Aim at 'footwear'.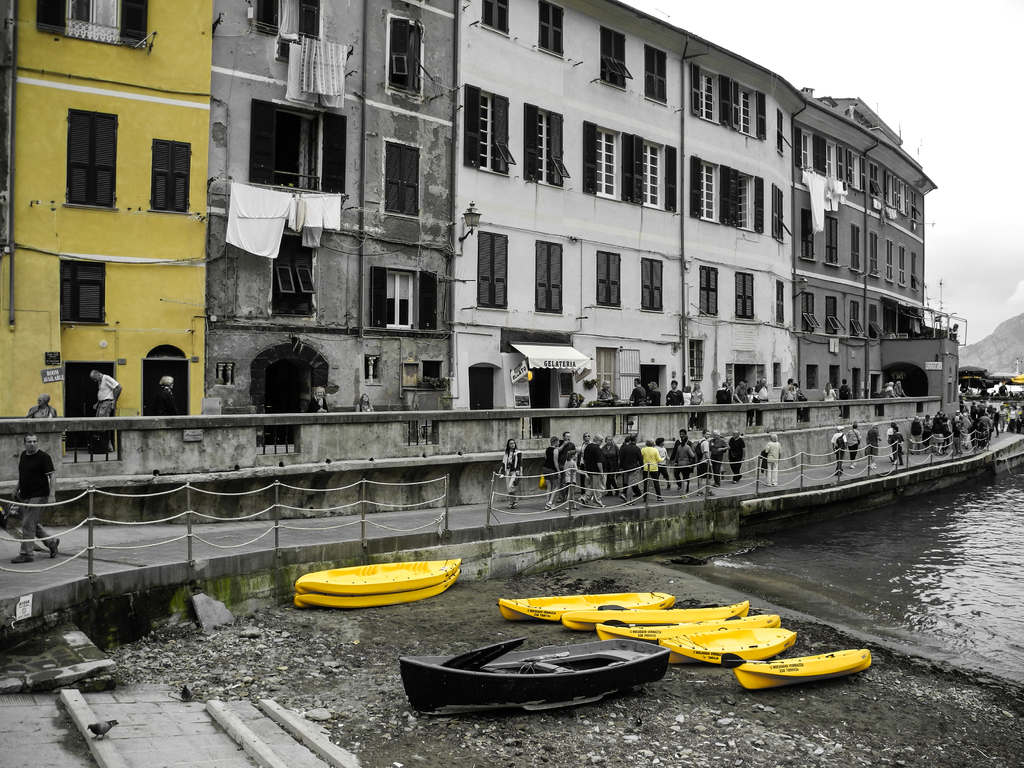
Aimed at x1=8 y1=545 x2=29 y2=563.
